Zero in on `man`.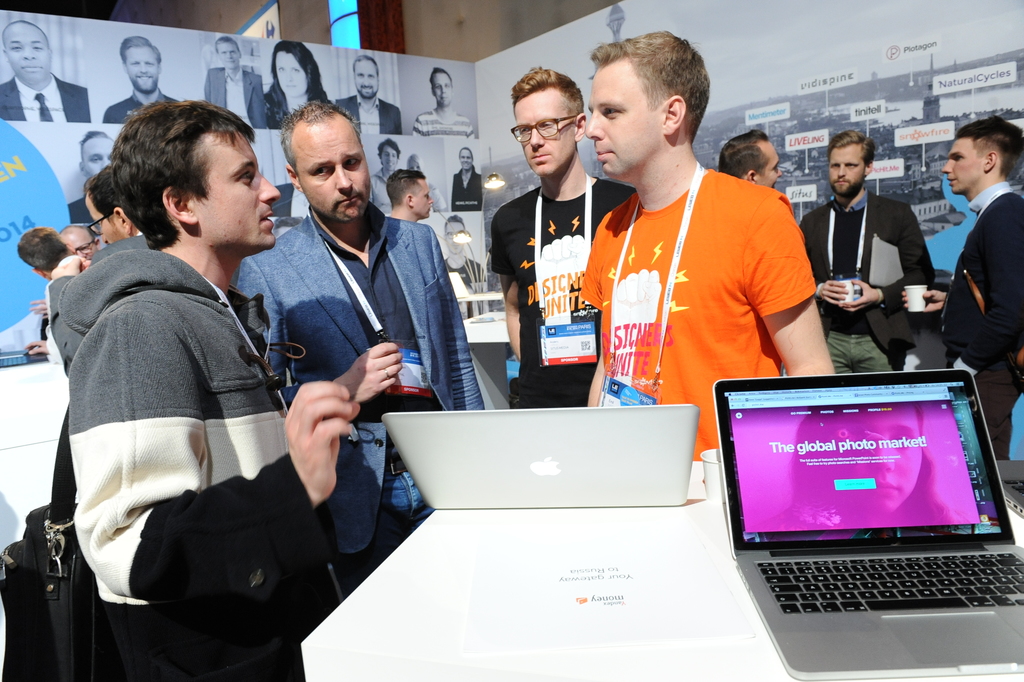
Zeroed in: {"x1": 576, "y1": 27, "x2": 838, "y2": 459}.
